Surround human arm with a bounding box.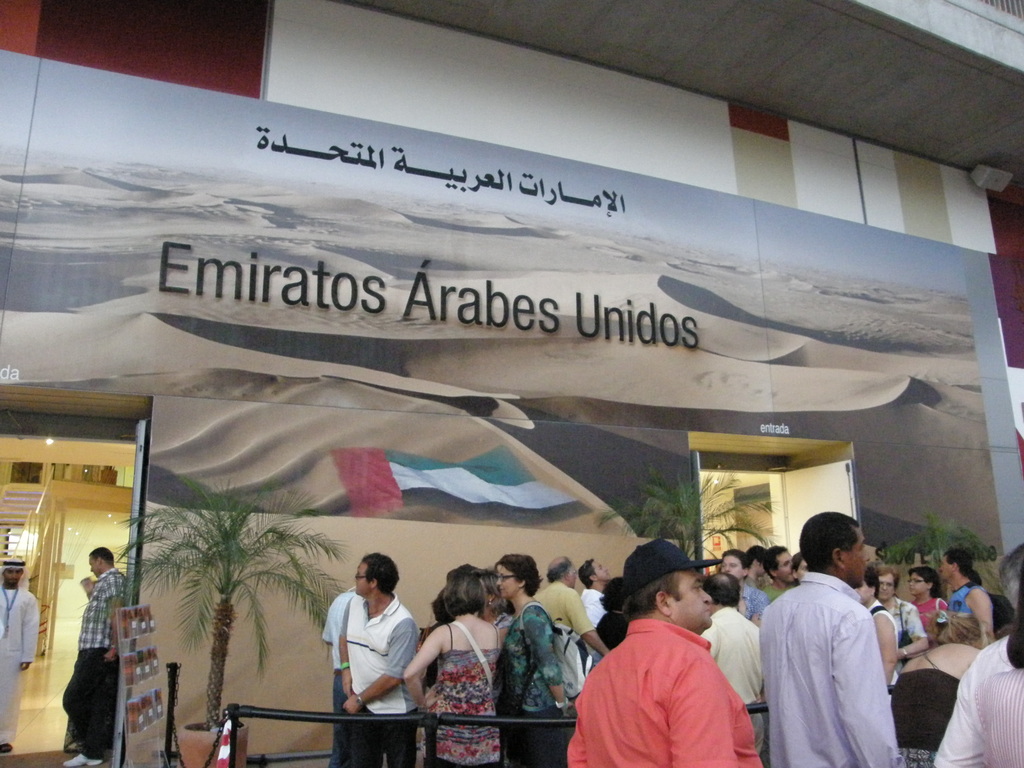
827,606,910,767.
